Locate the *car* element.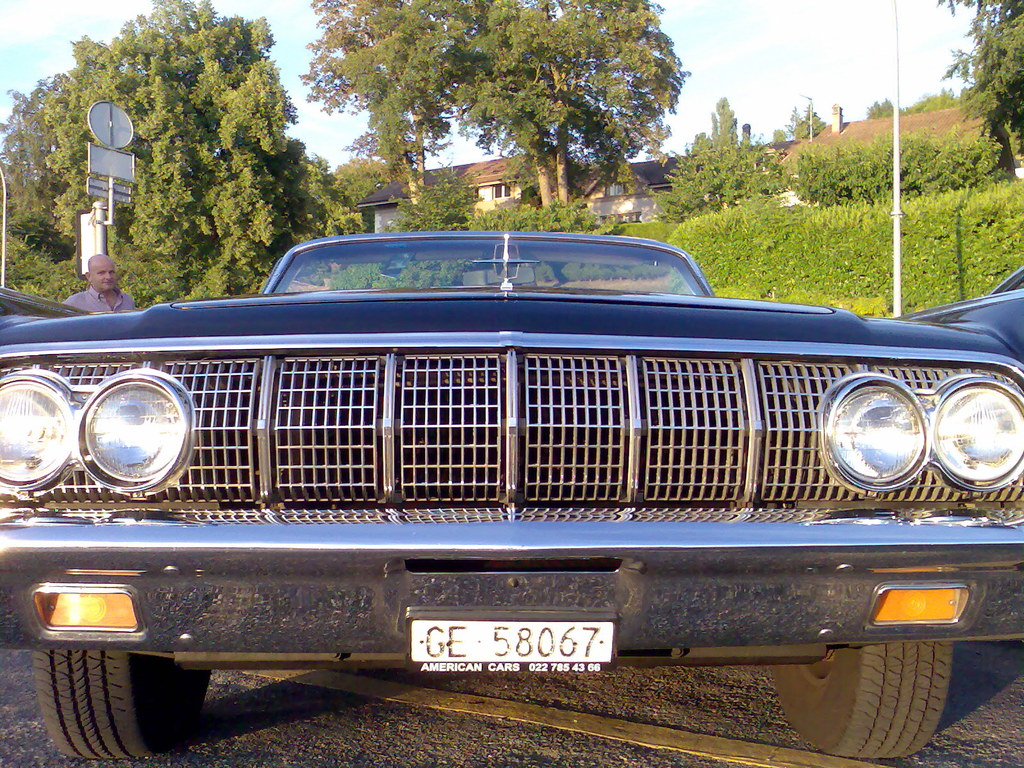
Element bbox: left=0, top=236, right=1023, bottom=764.
